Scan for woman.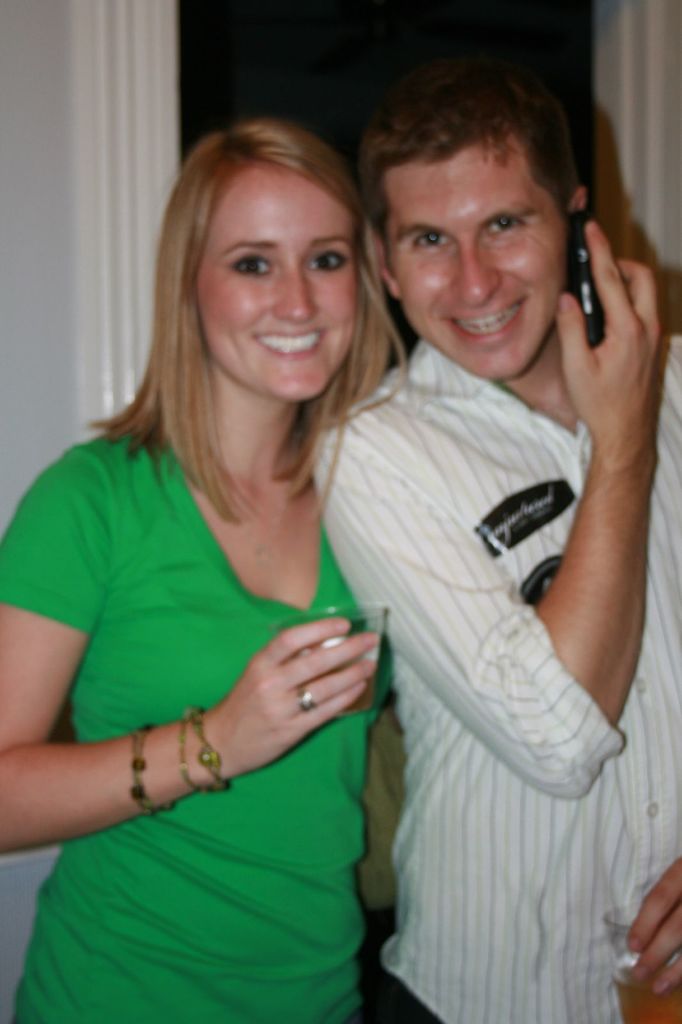
Scan result: (17, 68, 447, 1023).
